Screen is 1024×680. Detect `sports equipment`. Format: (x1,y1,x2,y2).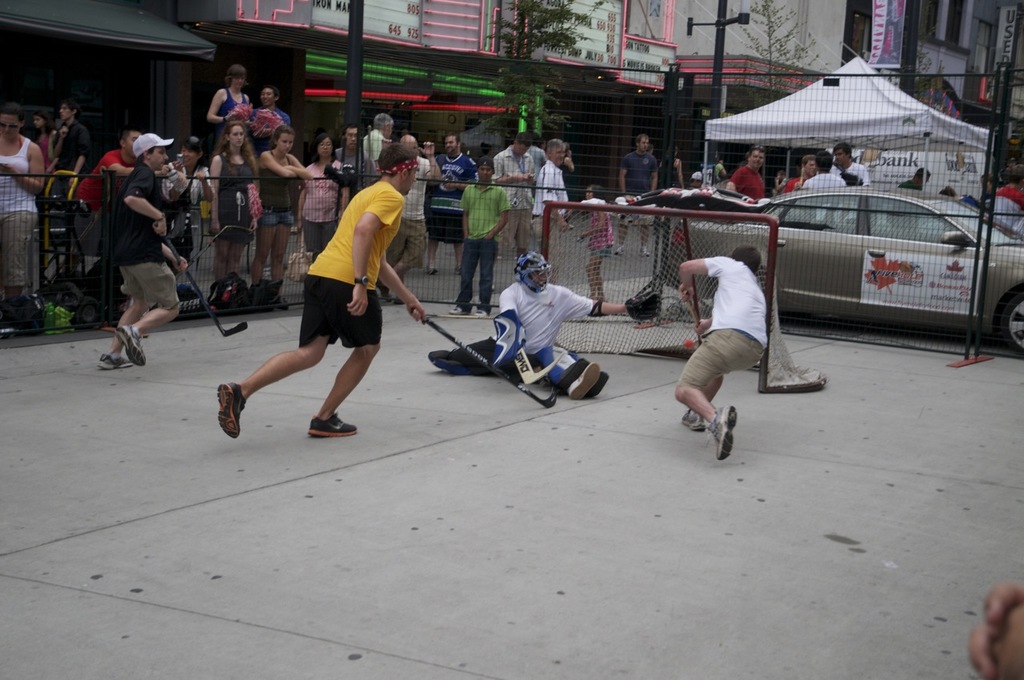
(516,250,552,295).
